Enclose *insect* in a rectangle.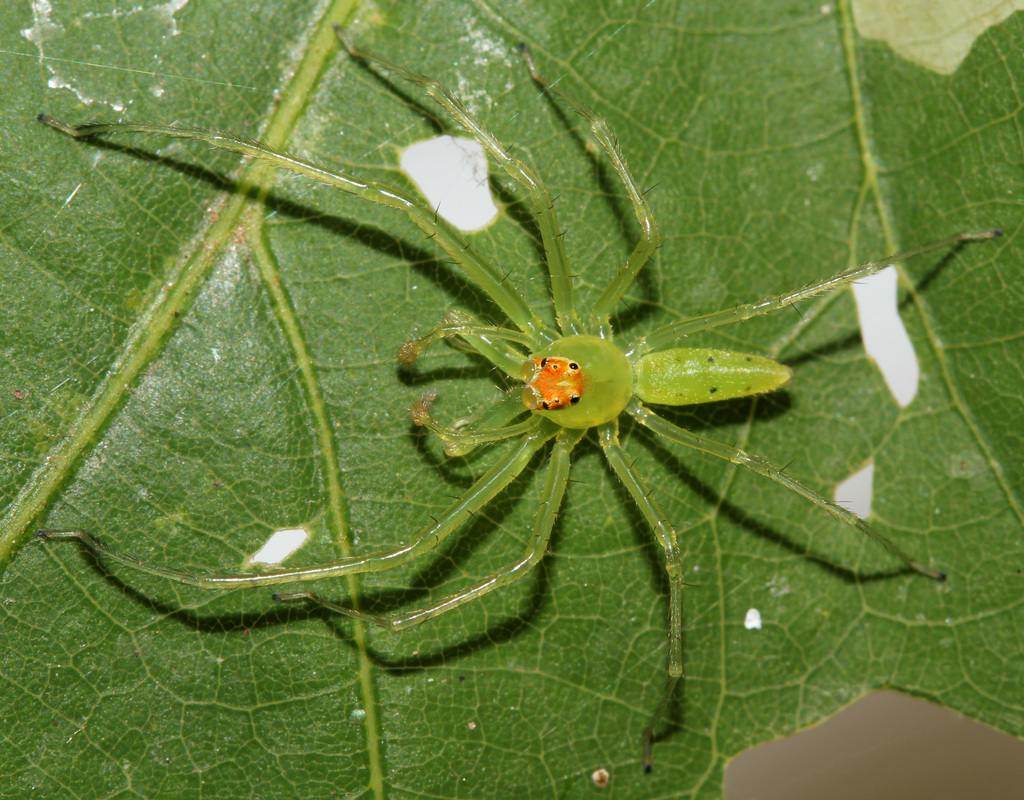
pyautogui.locateOnScreen(35, 26, 1004, 774).
